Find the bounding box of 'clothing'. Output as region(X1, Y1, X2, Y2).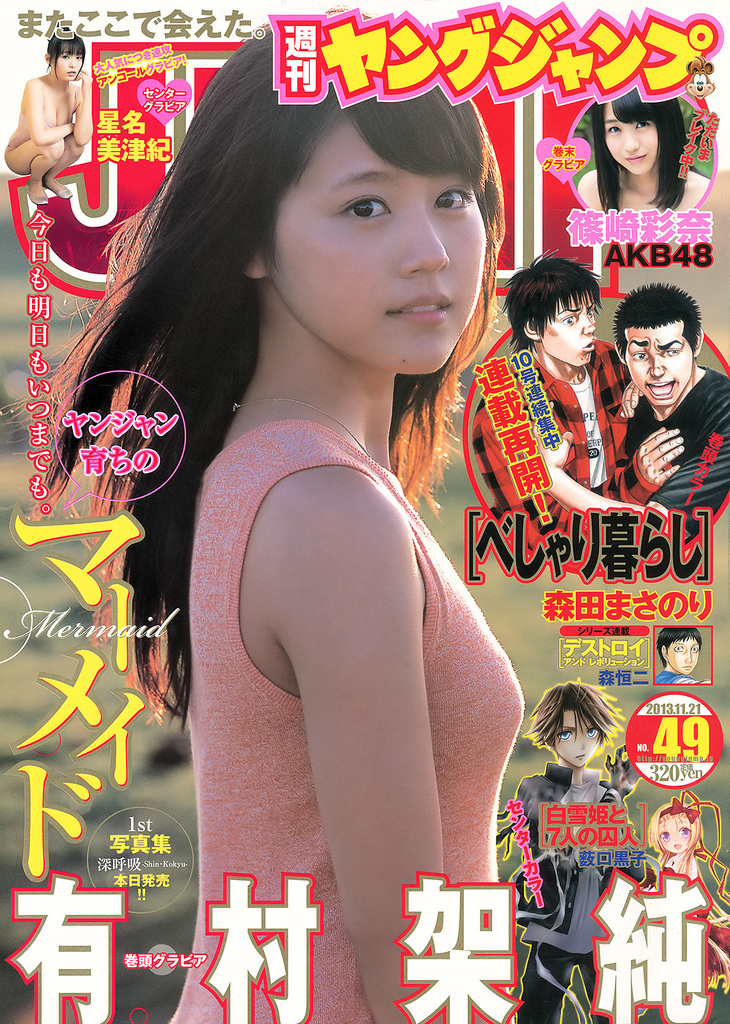
region(624, 358, 729, 533).
